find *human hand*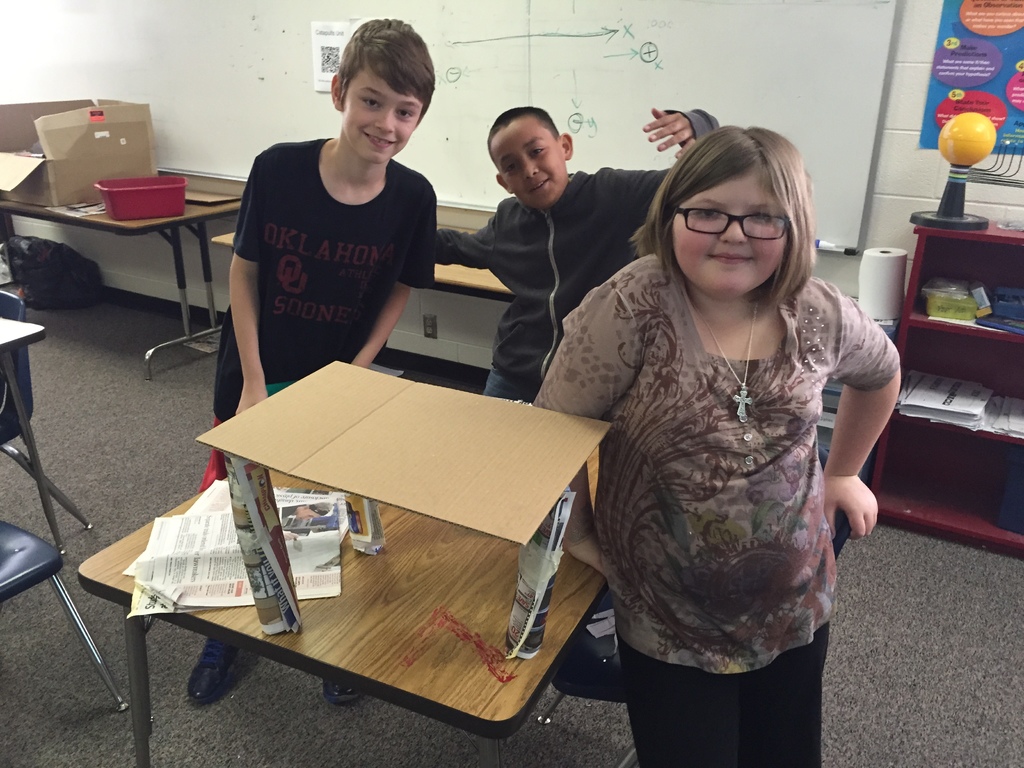
643:106:697:161
